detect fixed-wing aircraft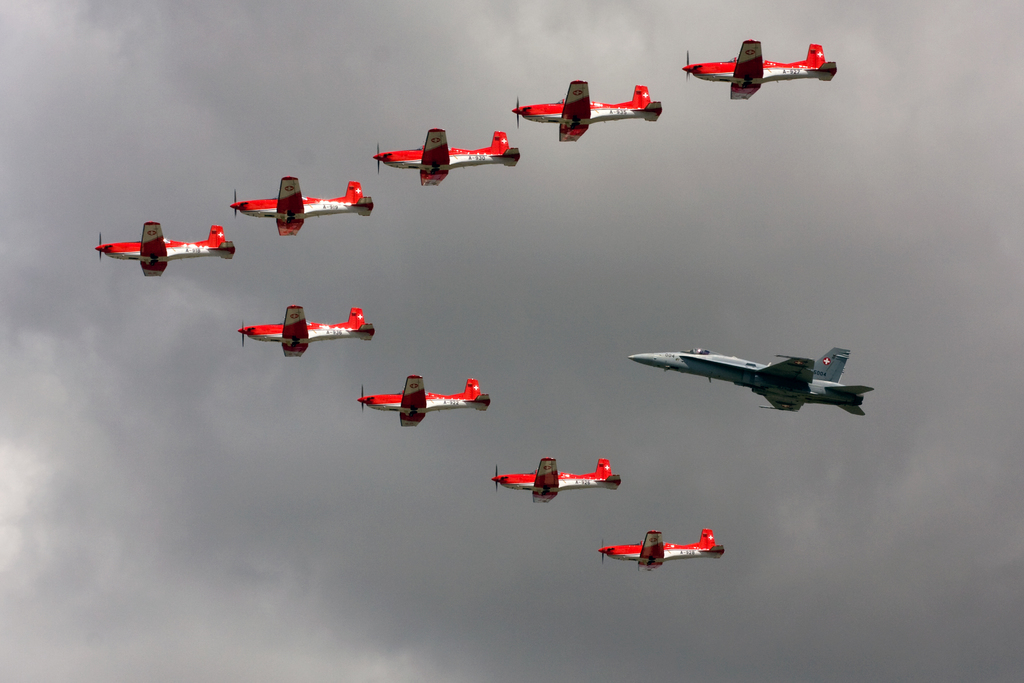
BBox(231, 176, 373, 239)
